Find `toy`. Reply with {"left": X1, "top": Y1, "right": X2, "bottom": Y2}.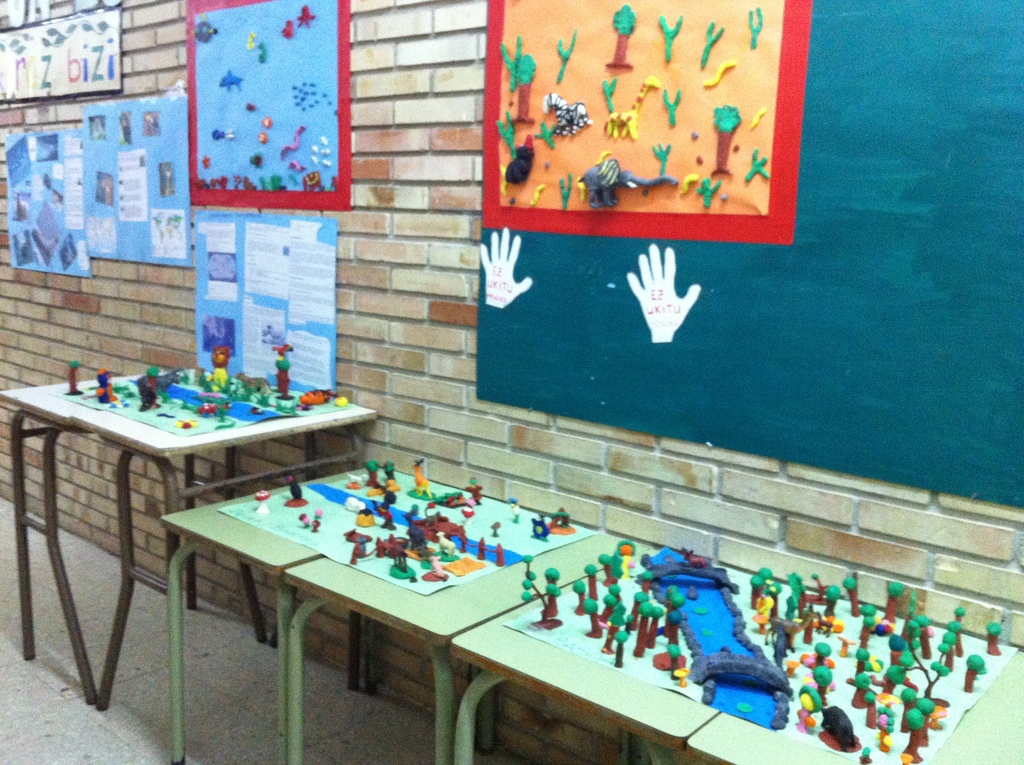
{"left": 469, "top": 477, "right": 483, "bottom": 501}.
